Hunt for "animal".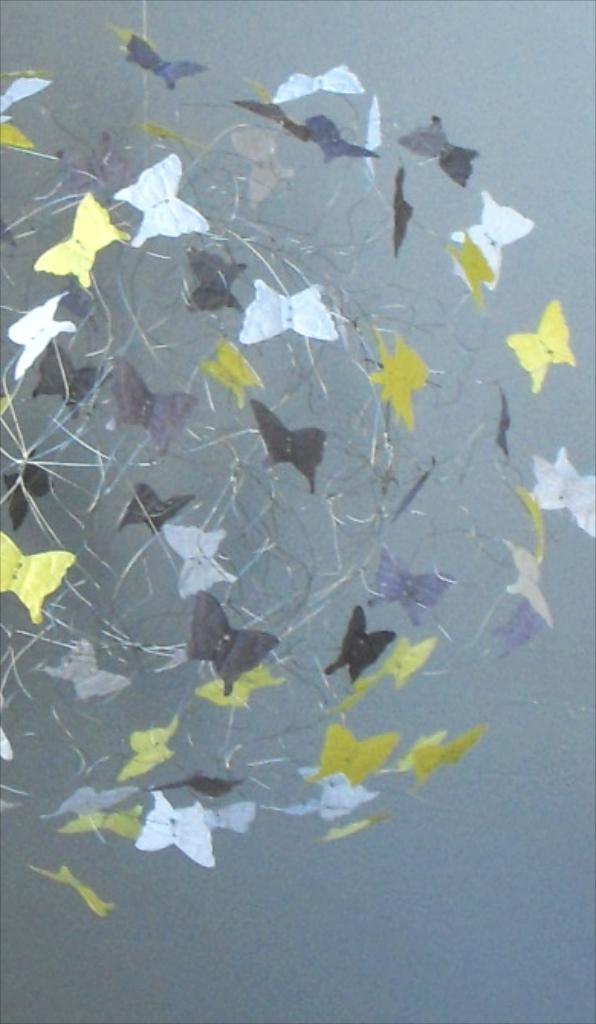
Hunted down at x1=501 y1=540 x2=556 y2=628.
